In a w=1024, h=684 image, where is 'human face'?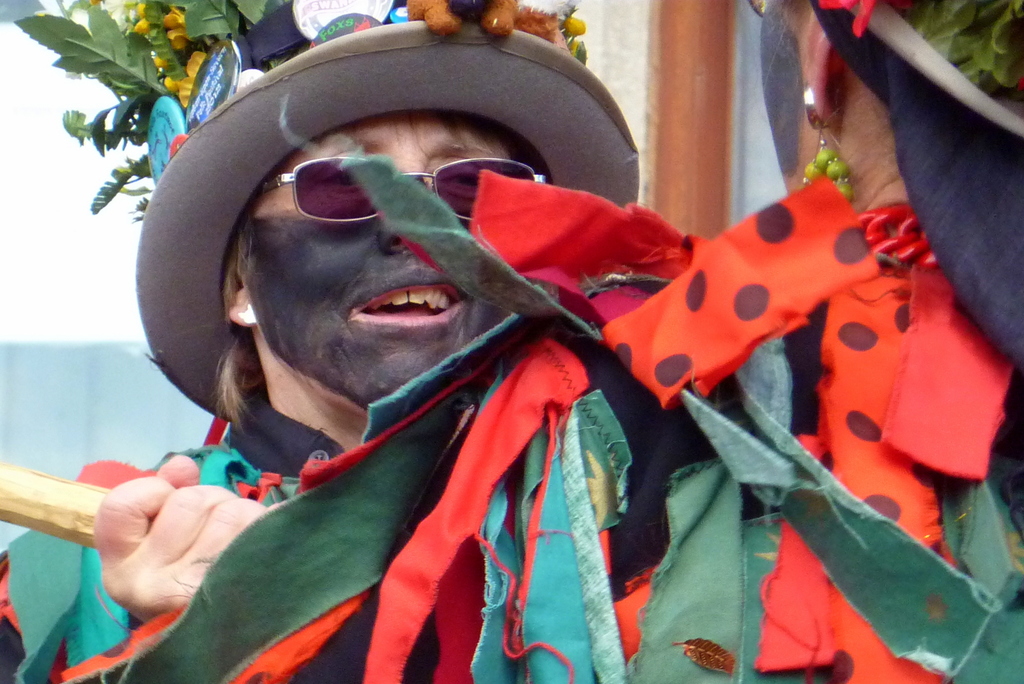
crop(232, 113, 516, 391).
